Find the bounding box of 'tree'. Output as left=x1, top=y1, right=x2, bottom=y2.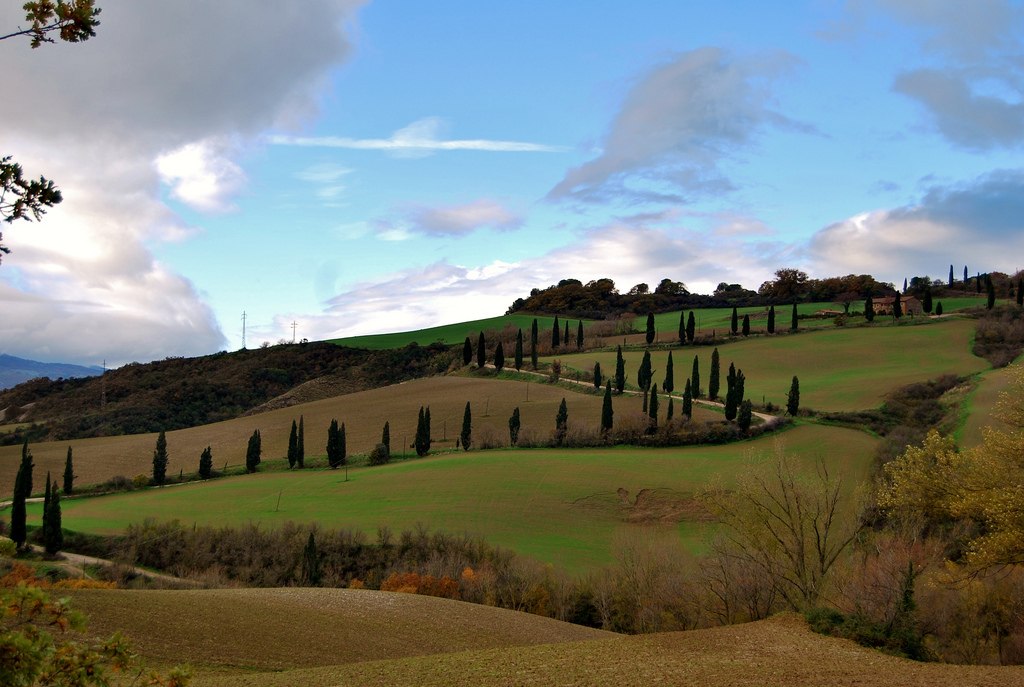
left=197, top=443, right=213, bottom=482.
